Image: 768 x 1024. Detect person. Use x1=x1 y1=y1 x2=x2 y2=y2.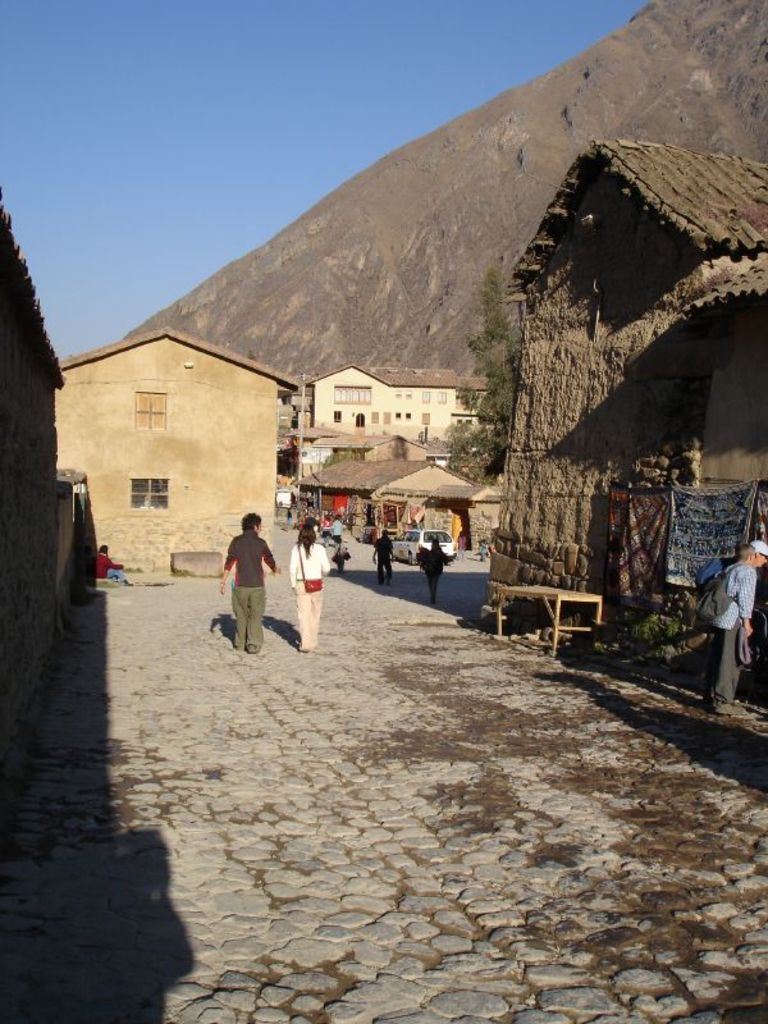
x1=371 y1=525 x2=396 y2=580.
